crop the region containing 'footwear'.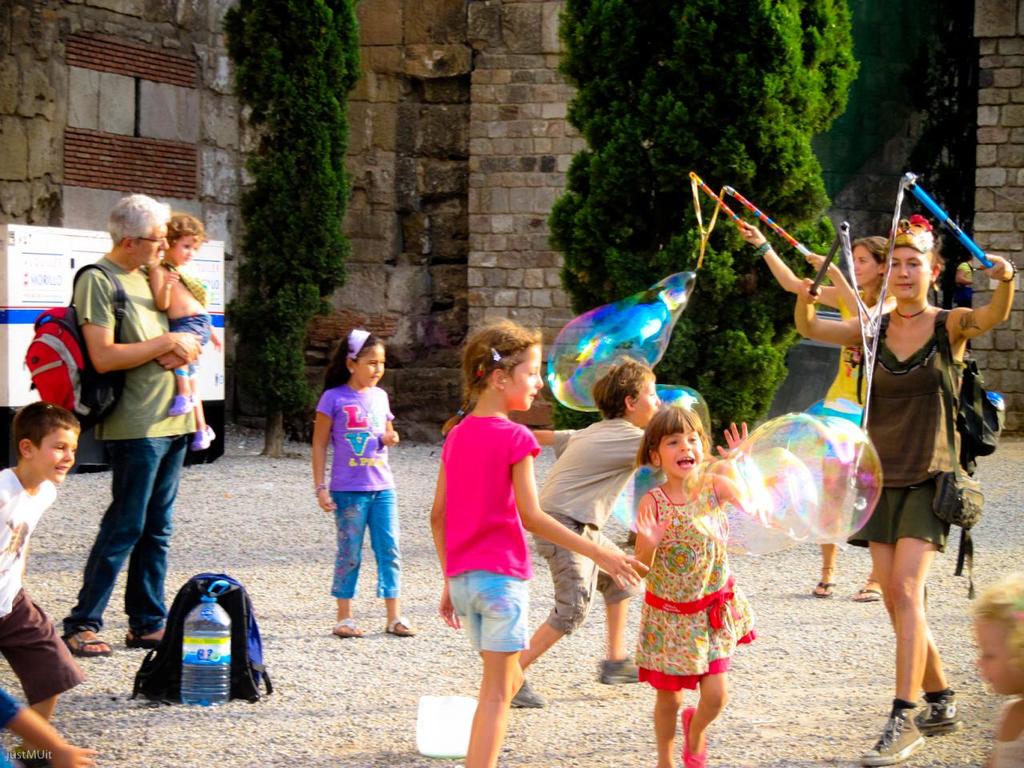
Crop region: select_region(512, 677, 544, 709).
